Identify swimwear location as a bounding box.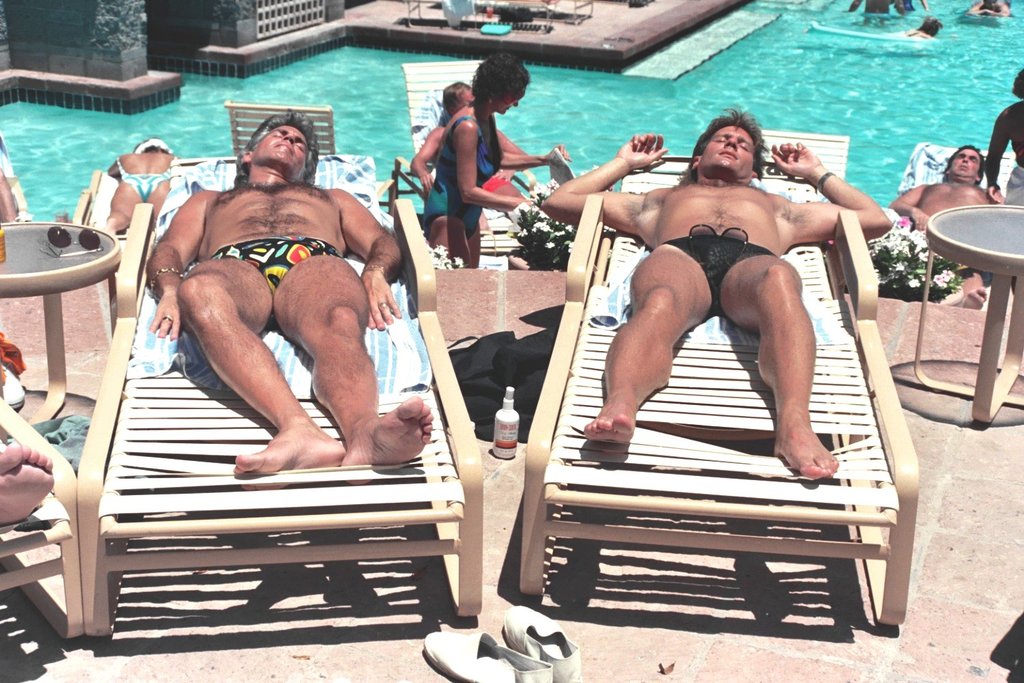
pyautogui.locateOnScreen(197, 236, 345, 337).
